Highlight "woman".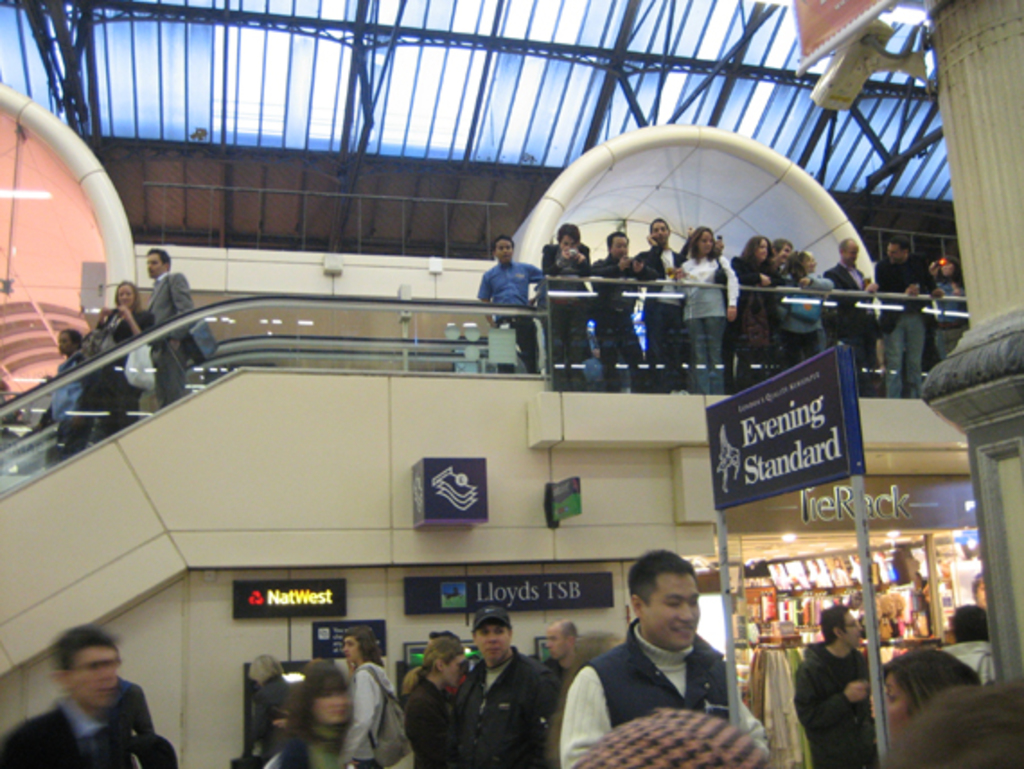
Highlighted region: locate(722, 221, 787, 384).
